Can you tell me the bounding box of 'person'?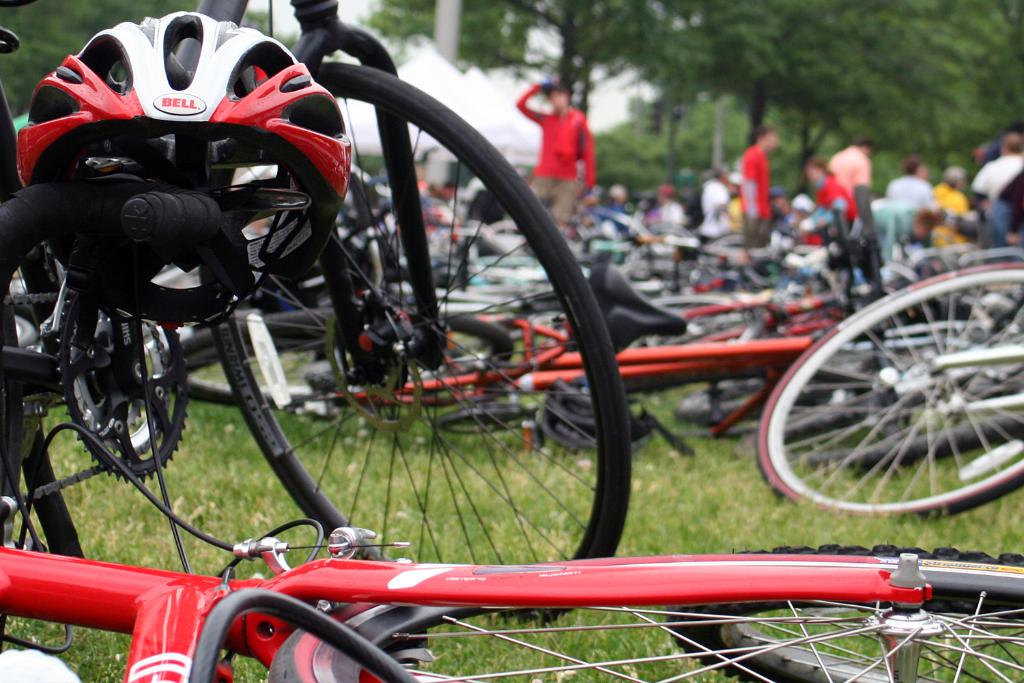
locate(740, 124, 773, 255).
